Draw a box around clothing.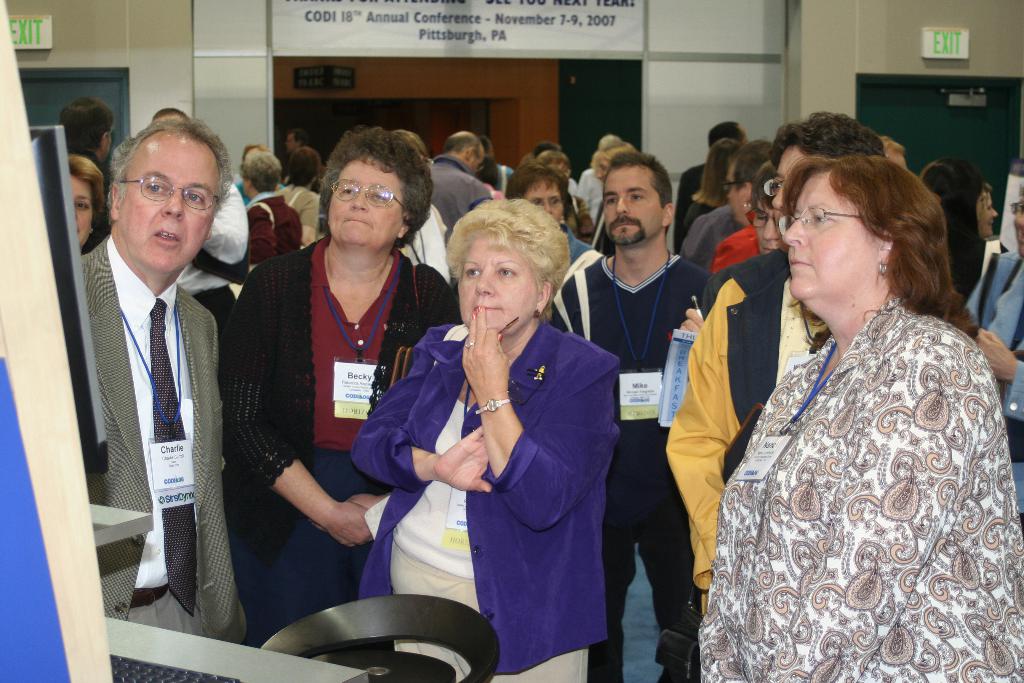
bbox=[712, 236, 1023, 677].
